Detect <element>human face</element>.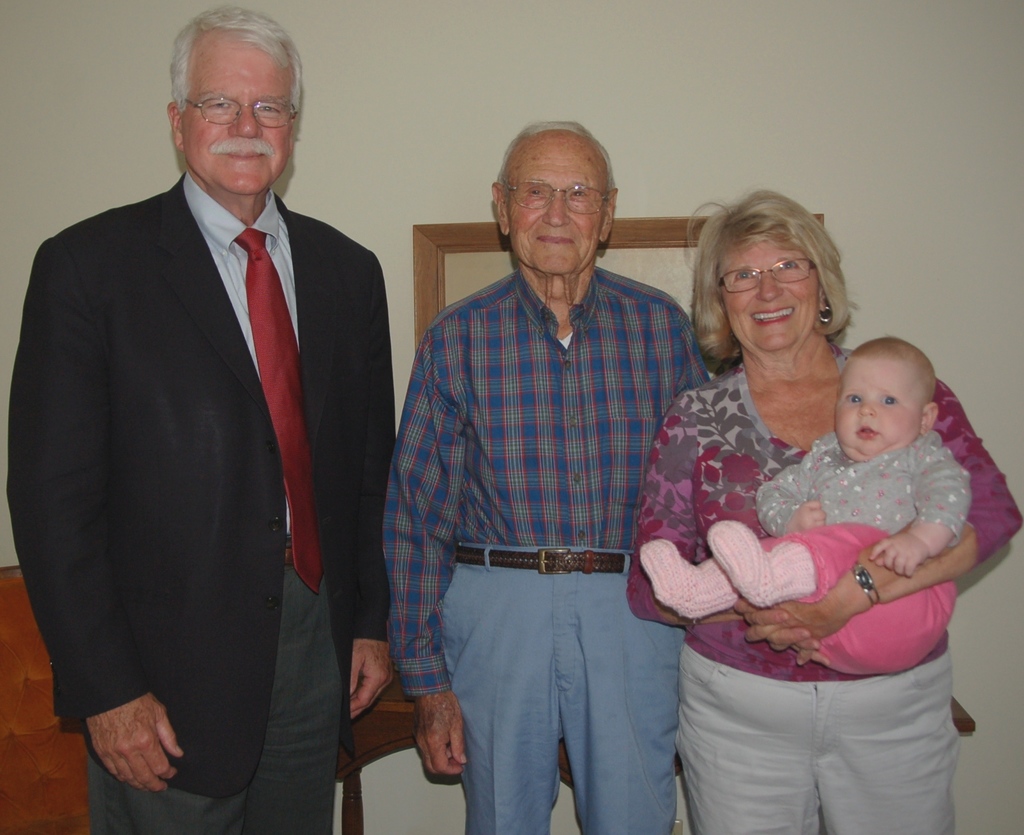
Detected at BBox(726, 238, 824, 348).
